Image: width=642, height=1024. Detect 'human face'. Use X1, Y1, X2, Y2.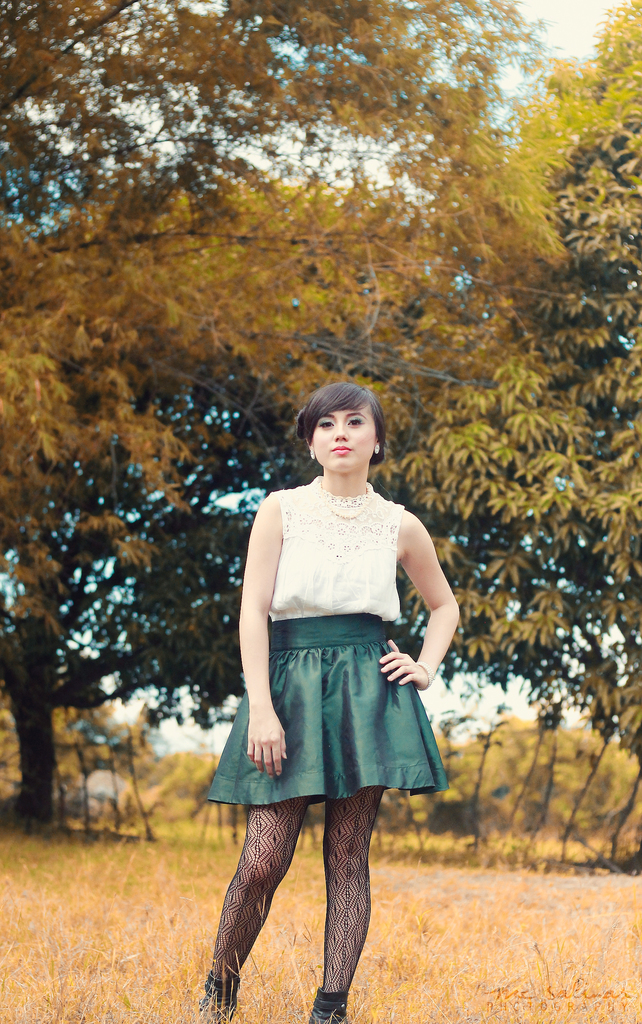
310, 406, 376, 469.
